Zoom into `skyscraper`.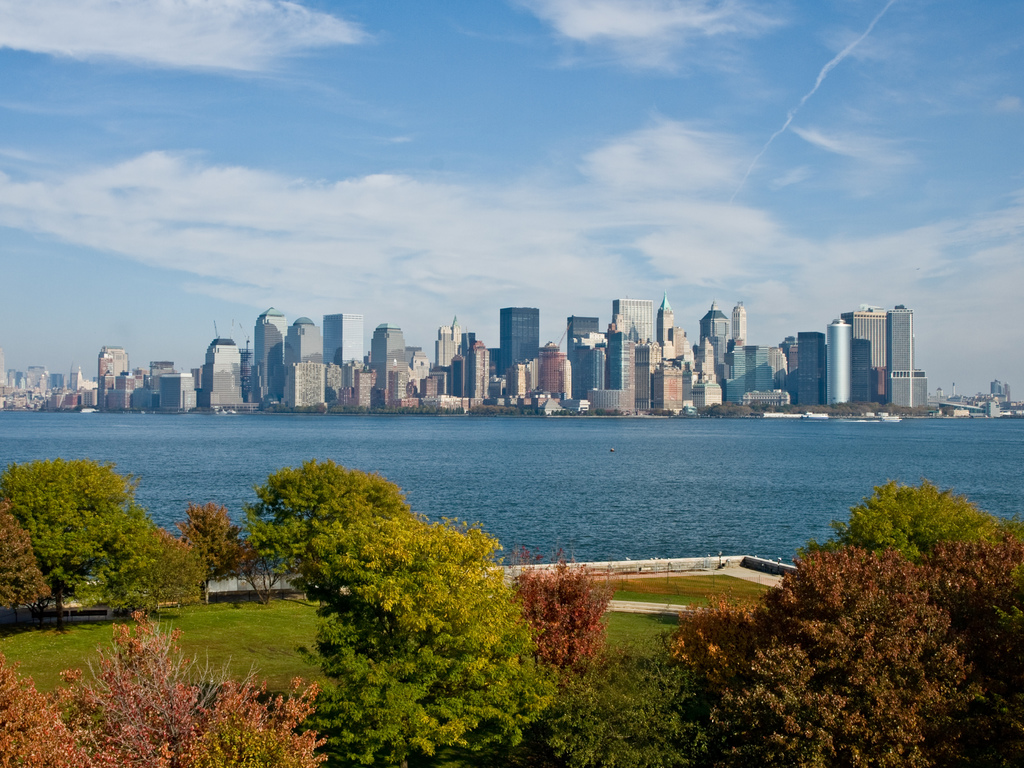
Zoom target: <box>566,314,598,399</box>.
